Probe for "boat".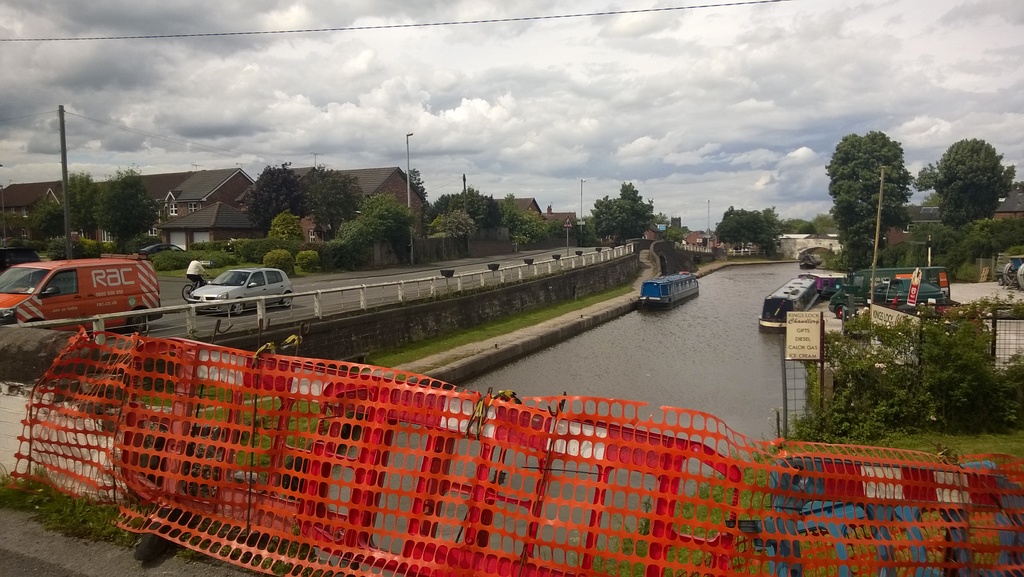
Probe result: pyautogui.locateOnScreen(634, 272, 702, 314).
